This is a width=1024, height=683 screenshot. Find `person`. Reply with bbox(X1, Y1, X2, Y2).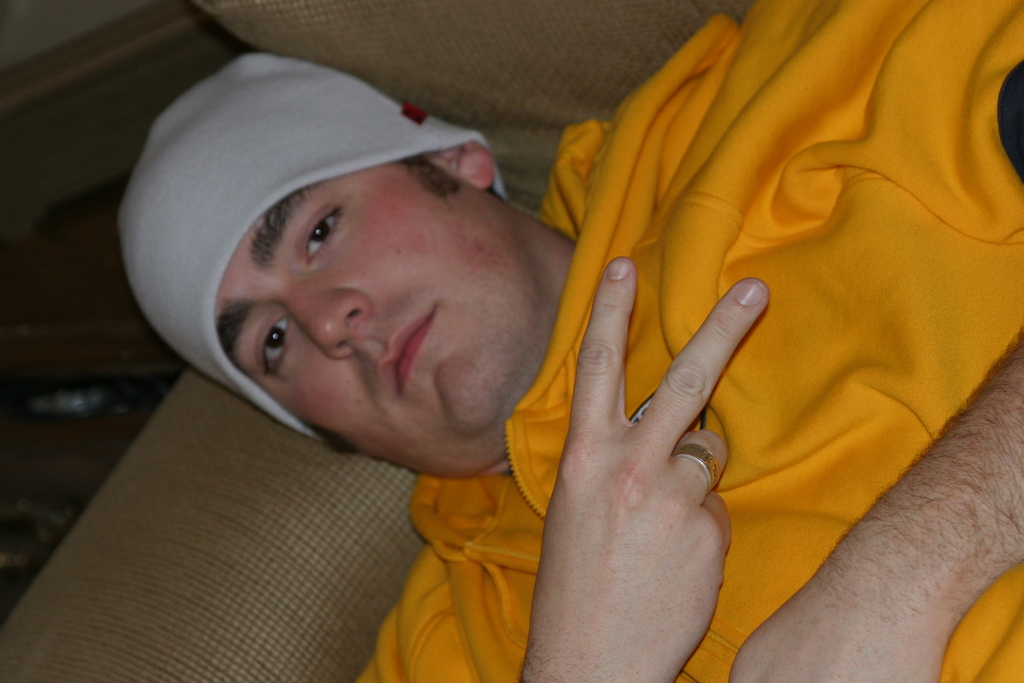
bbox(119, 0, 1023, 680).
